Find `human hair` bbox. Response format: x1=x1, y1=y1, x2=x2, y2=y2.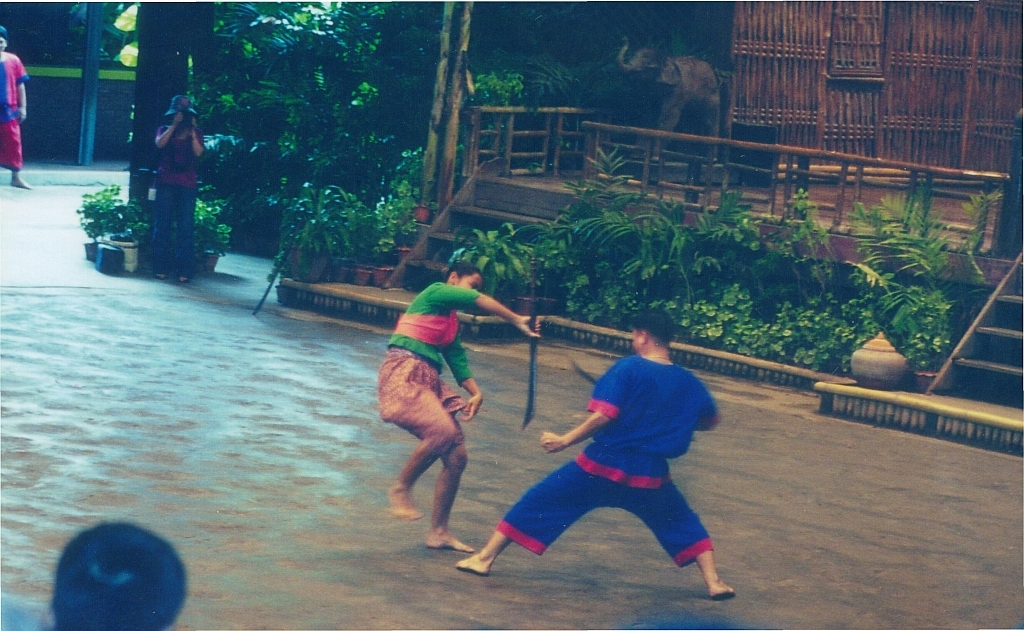
x1=30, y1=528, x2=184, y2=630.
